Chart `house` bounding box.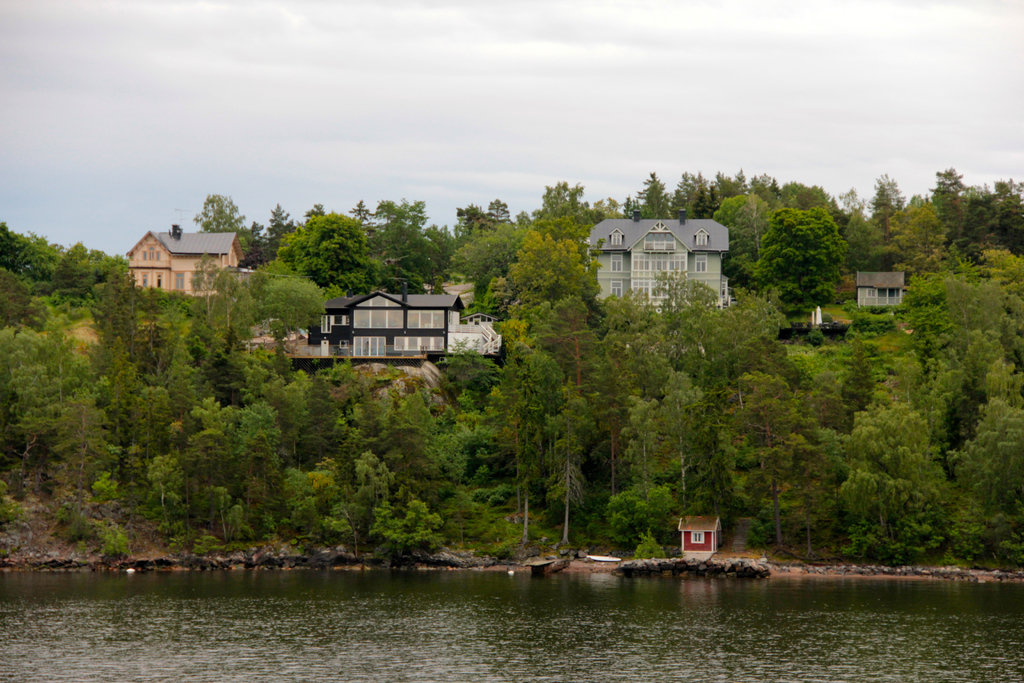
Charted: 680:511:720:553.
